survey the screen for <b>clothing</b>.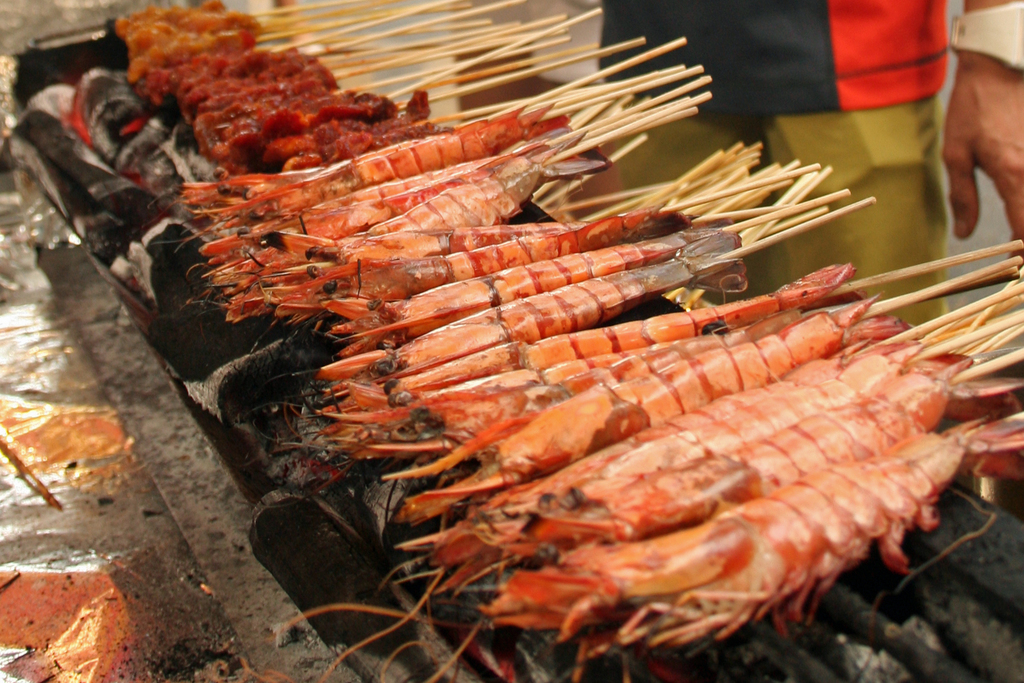
Survey found: [594,0,955,336].
